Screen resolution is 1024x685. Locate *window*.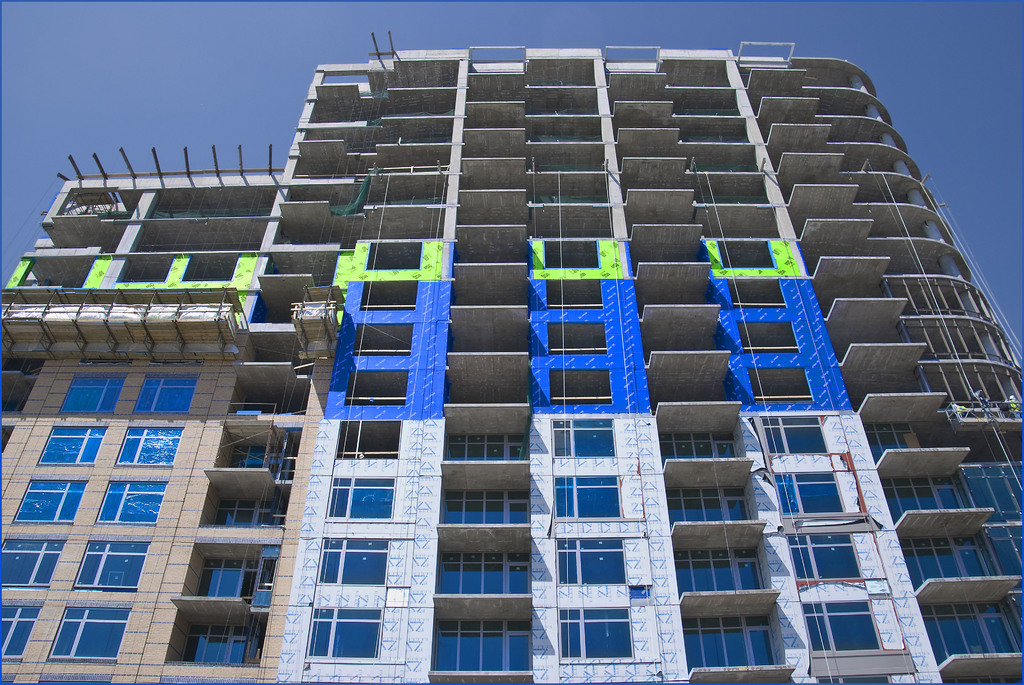
bbox=(664, 489, 755, 531).
